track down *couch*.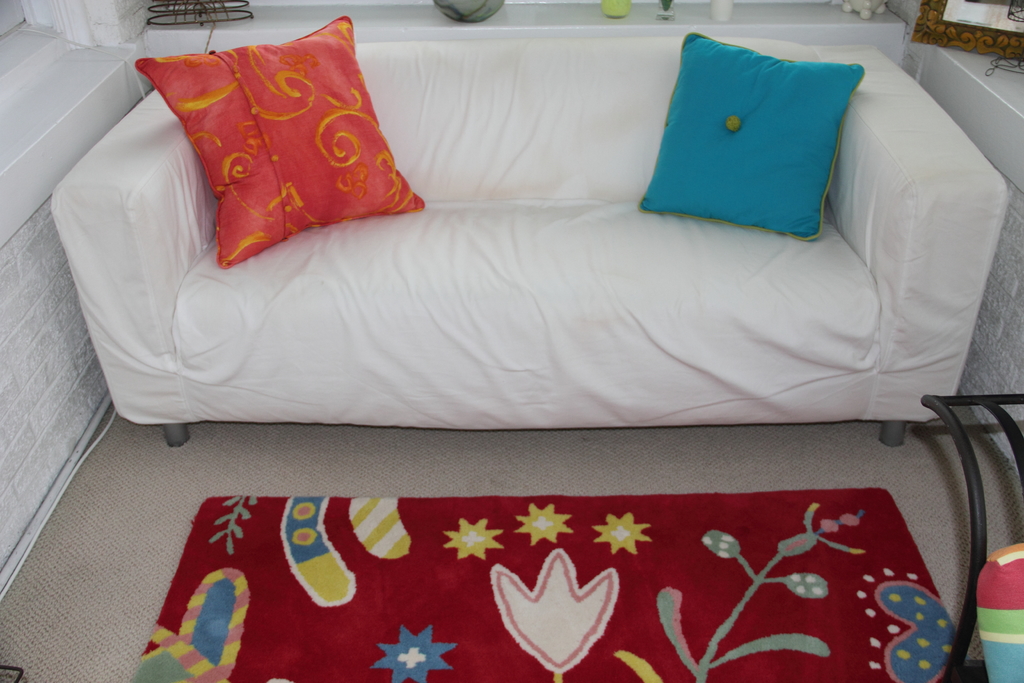
Tracked to crop(49, 13, 1009, 443).
